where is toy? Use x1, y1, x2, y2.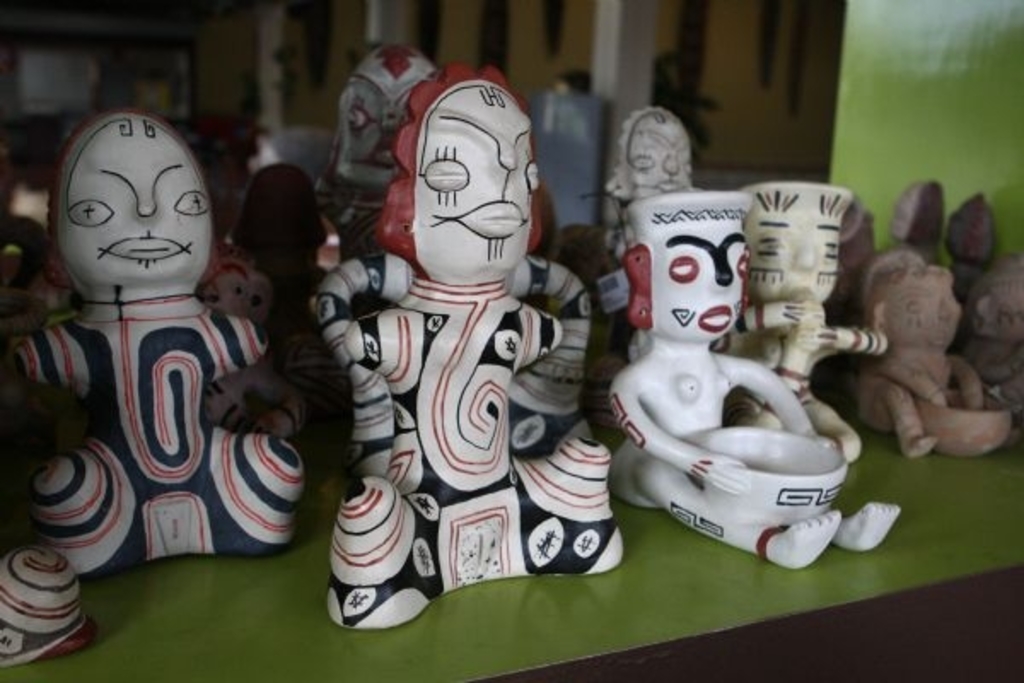
307, 67, 616, 633.
